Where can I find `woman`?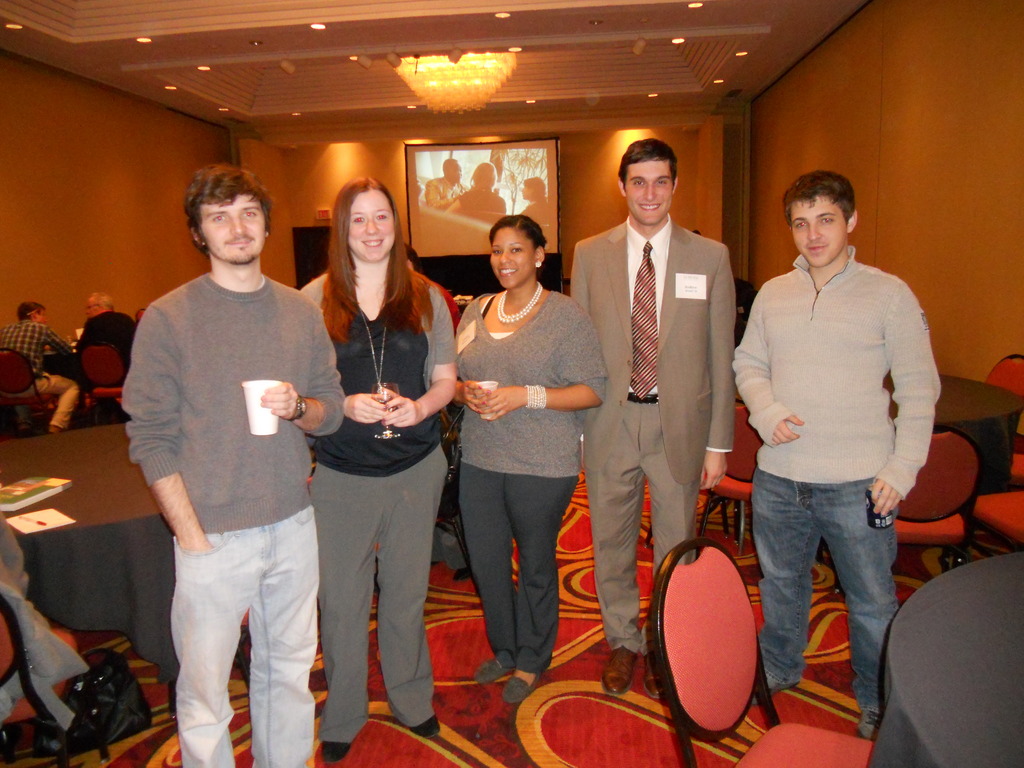
You can find it at [left=451, top=215, right=609, bottom=707].
